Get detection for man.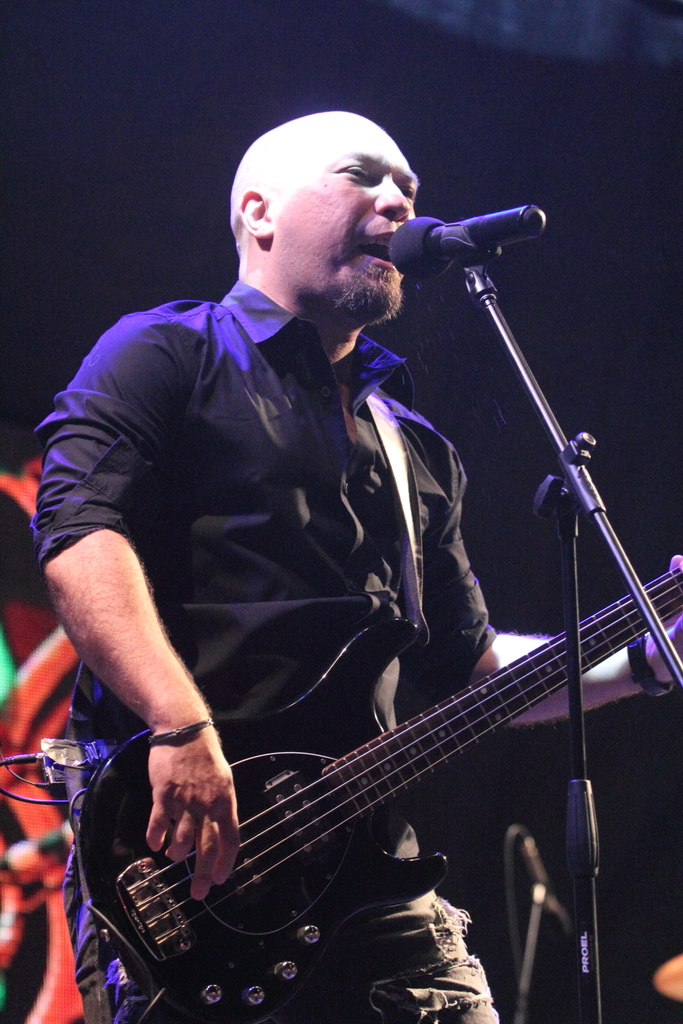
Detection: 30:120:541:1023.
